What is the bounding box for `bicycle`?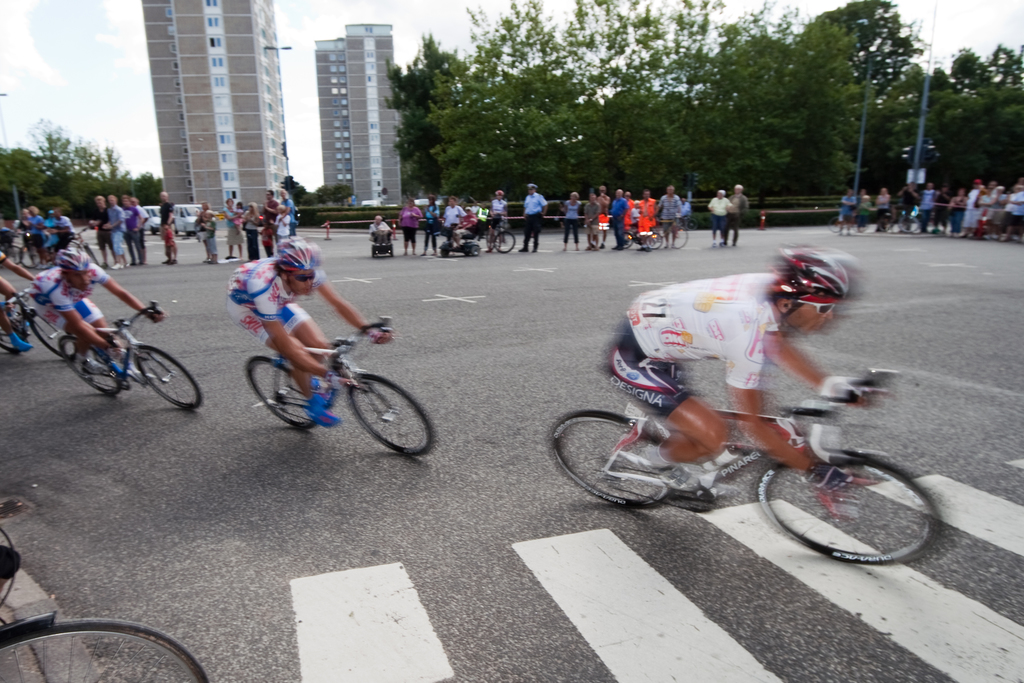
BBox(58, 296, 202, 412).
